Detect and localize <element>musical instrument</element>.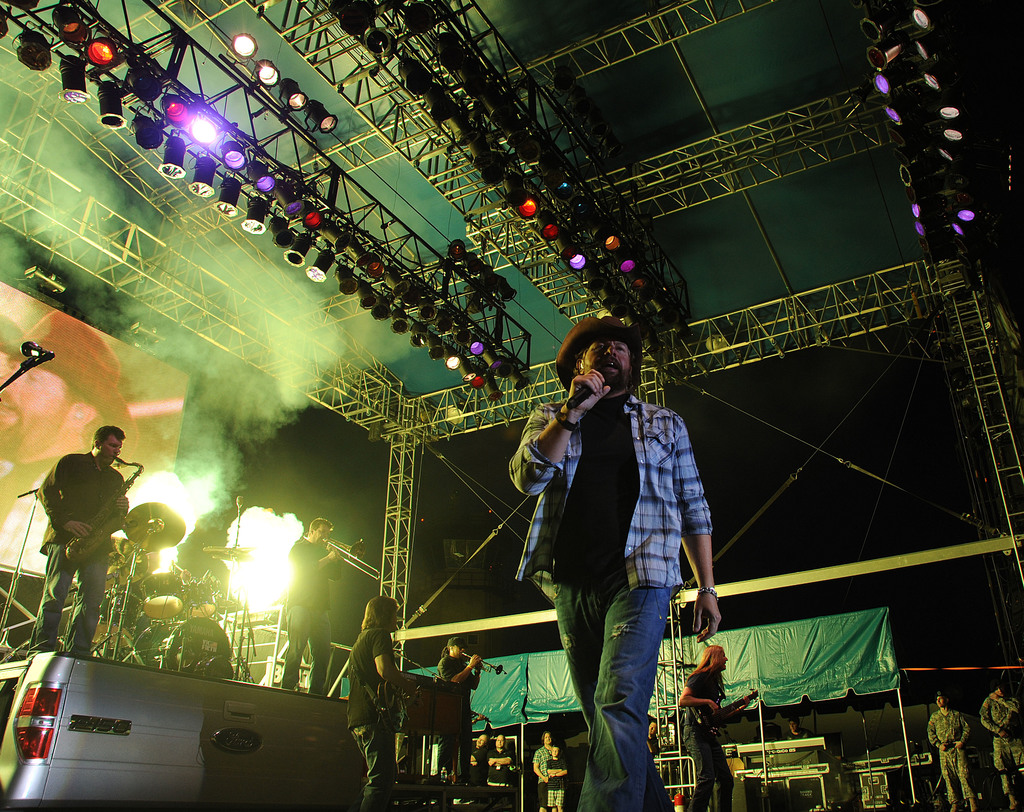
Localized at left=690, top=686, right=760, bottom=741.
